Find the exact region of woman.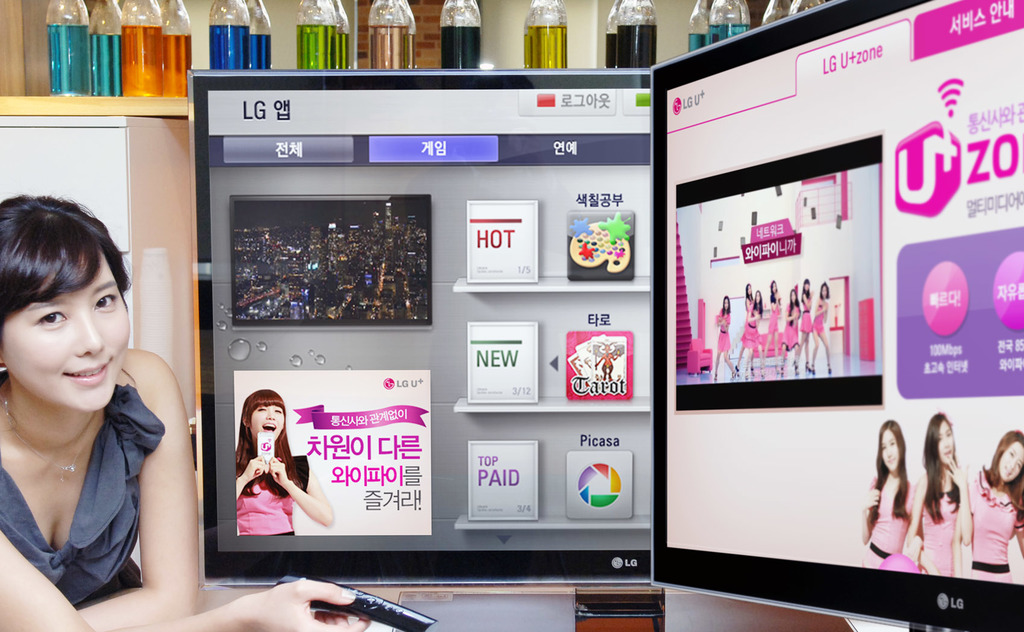
Exact region: detection(812, 286, 835, 371).
